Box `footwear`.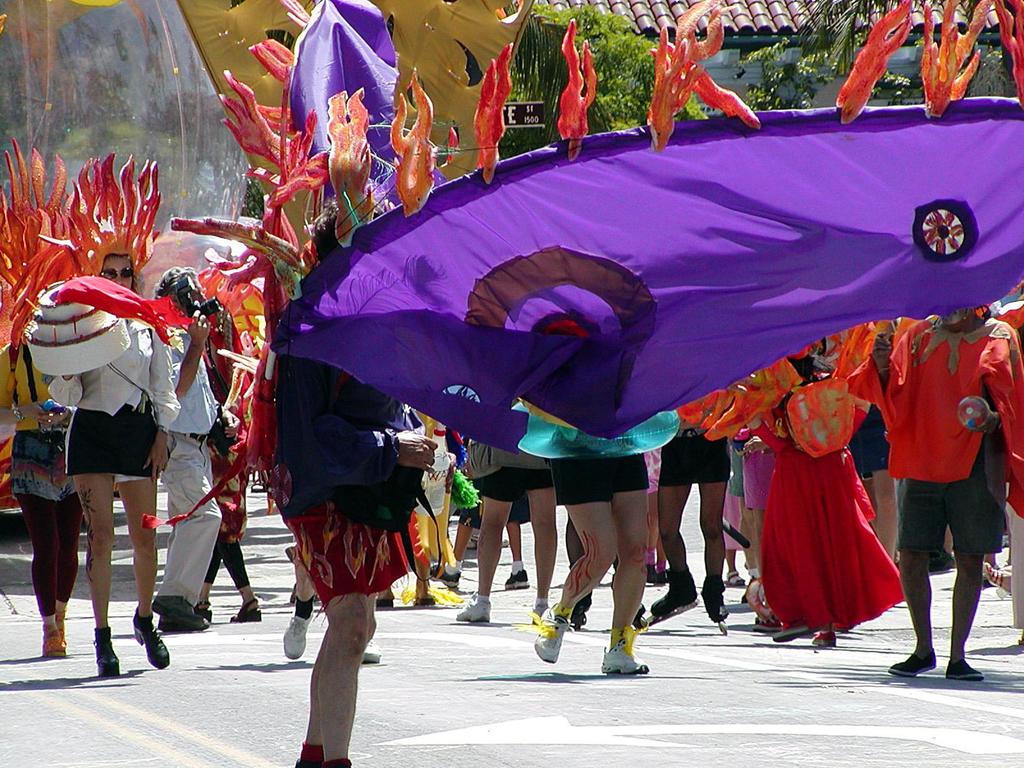
Rect(230, 595, 263, 623).
